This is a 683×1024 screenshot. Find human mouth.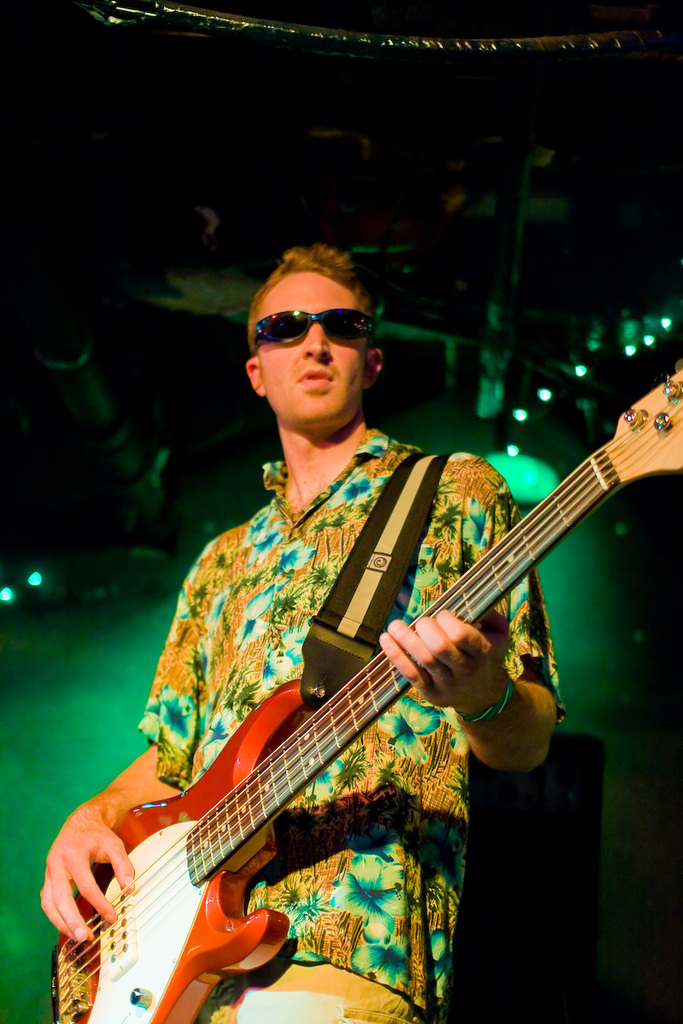
Bounding box: l=304, t=370, r=334, b=387.
